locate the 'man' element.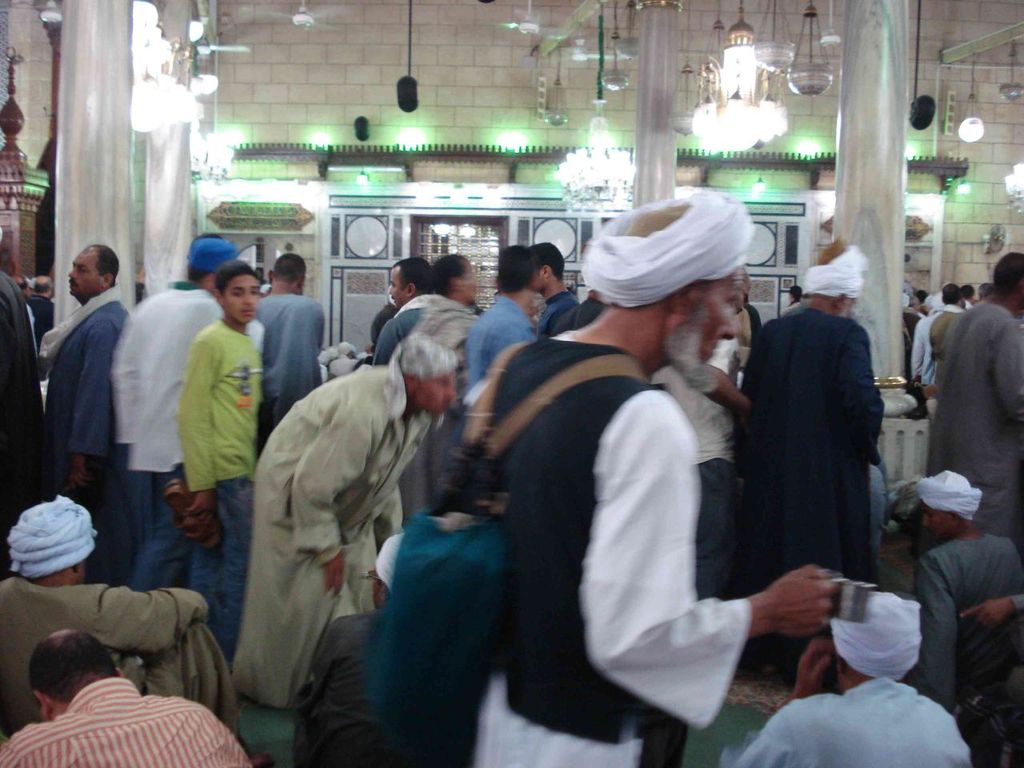
Element bbox: box(296, 198, 838, 767).
